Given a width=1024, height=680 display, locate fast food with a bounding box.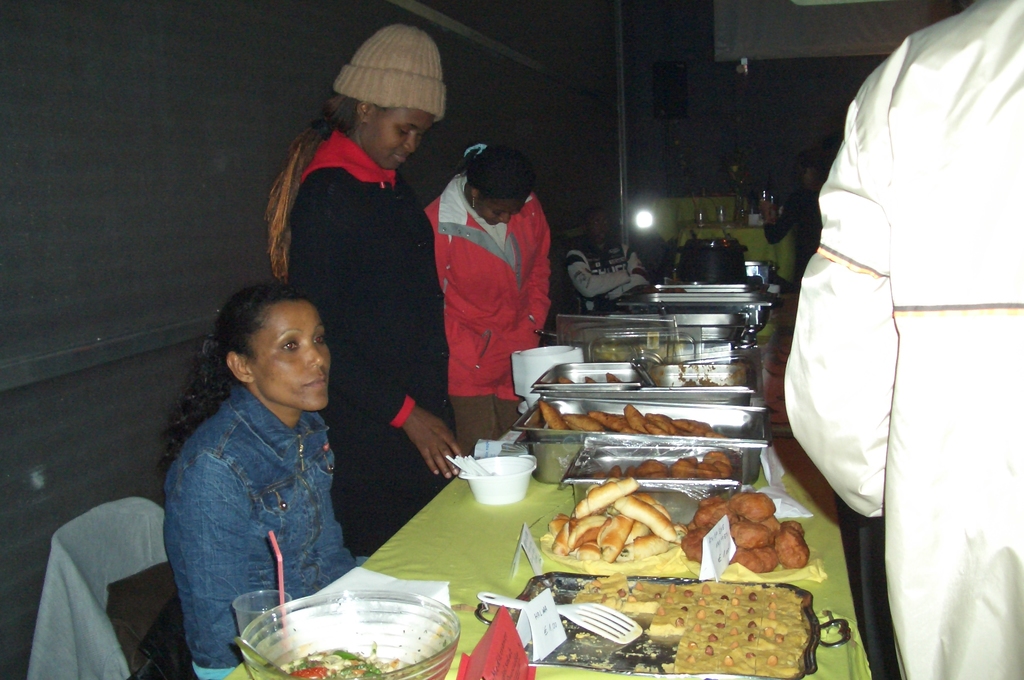
Located: box=[731, 492, 776, 521].
